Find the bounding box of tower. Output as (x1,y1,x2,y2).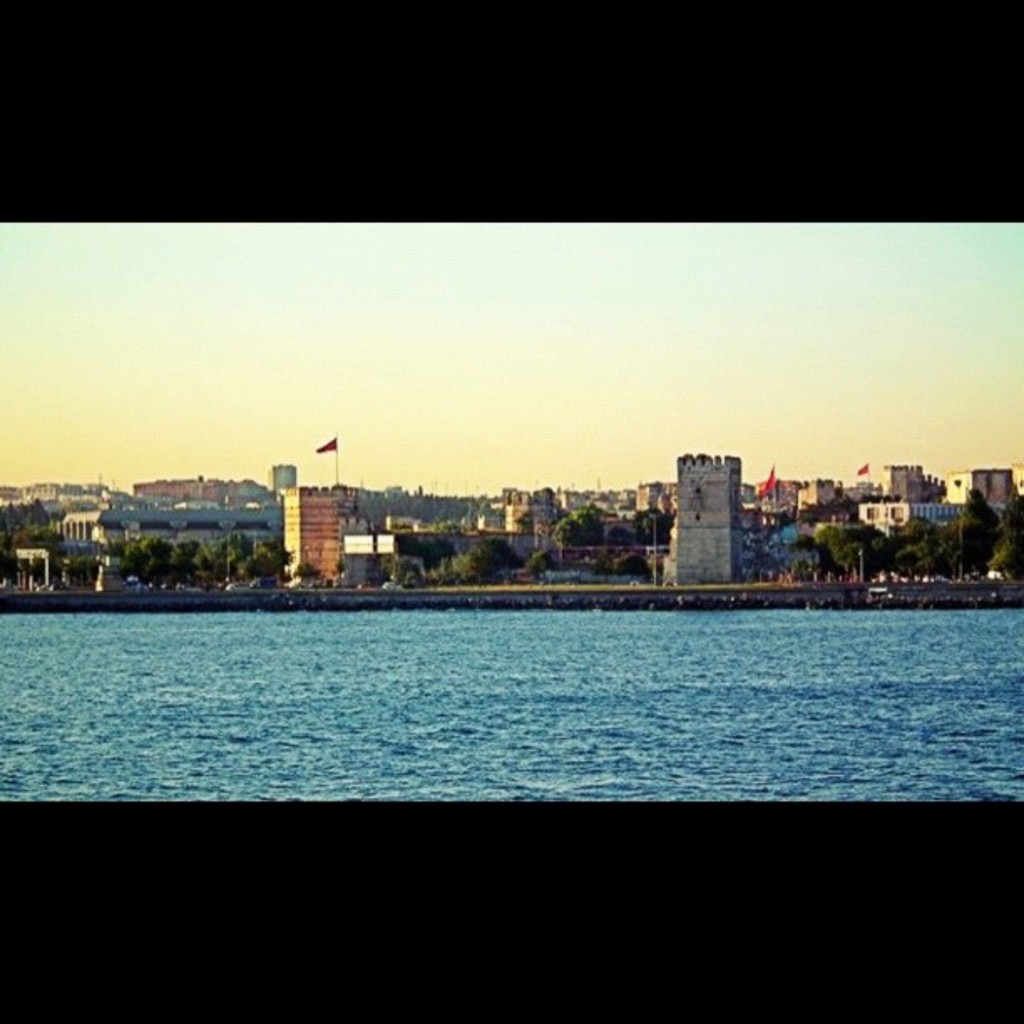
(676,455,745,584).
